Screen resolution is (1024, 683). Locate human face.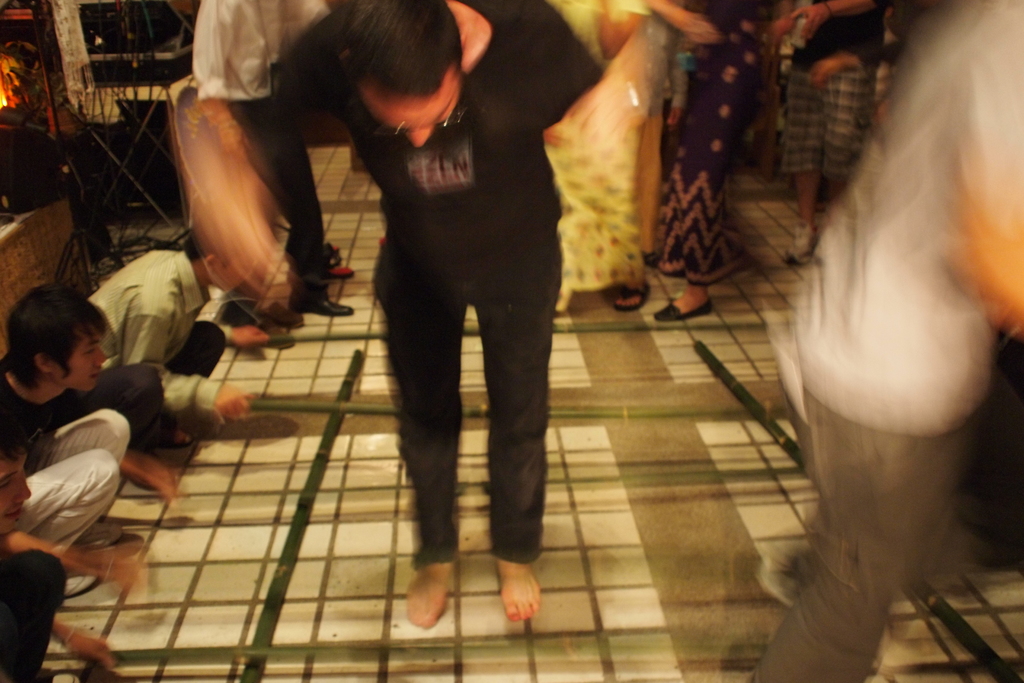
<bbox>374, 92, 460, 144</bbox>.
